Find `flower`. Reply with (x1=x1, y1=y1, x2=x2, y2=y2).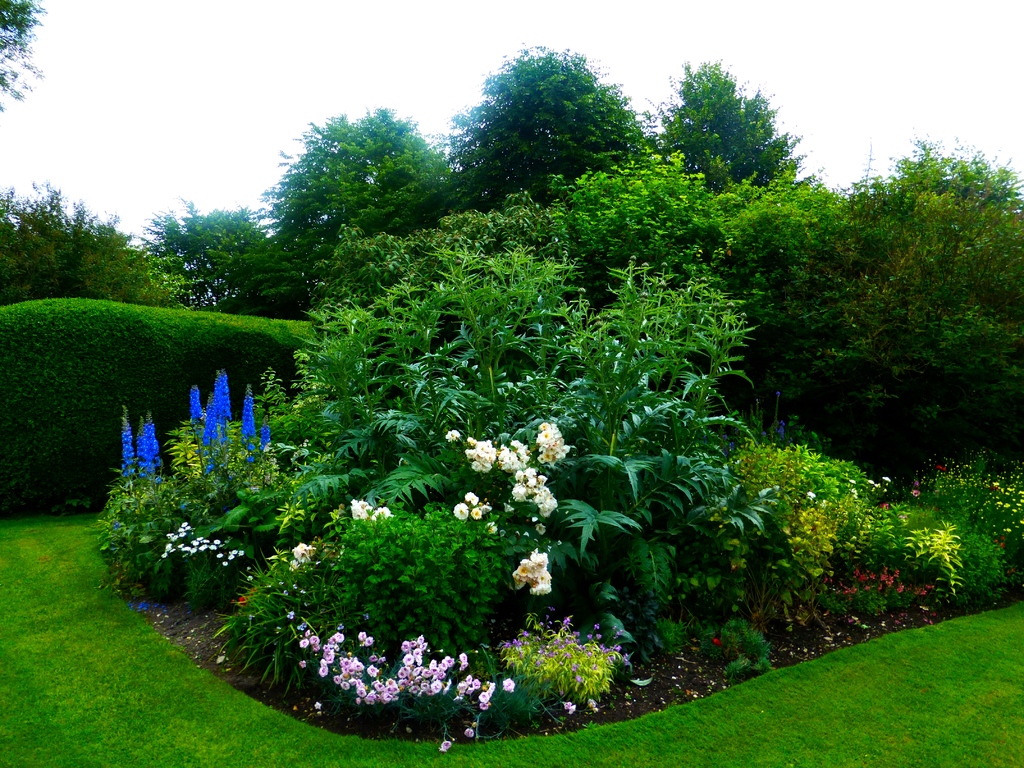
(x1=583, y1=701, x2=602, y2=713).
